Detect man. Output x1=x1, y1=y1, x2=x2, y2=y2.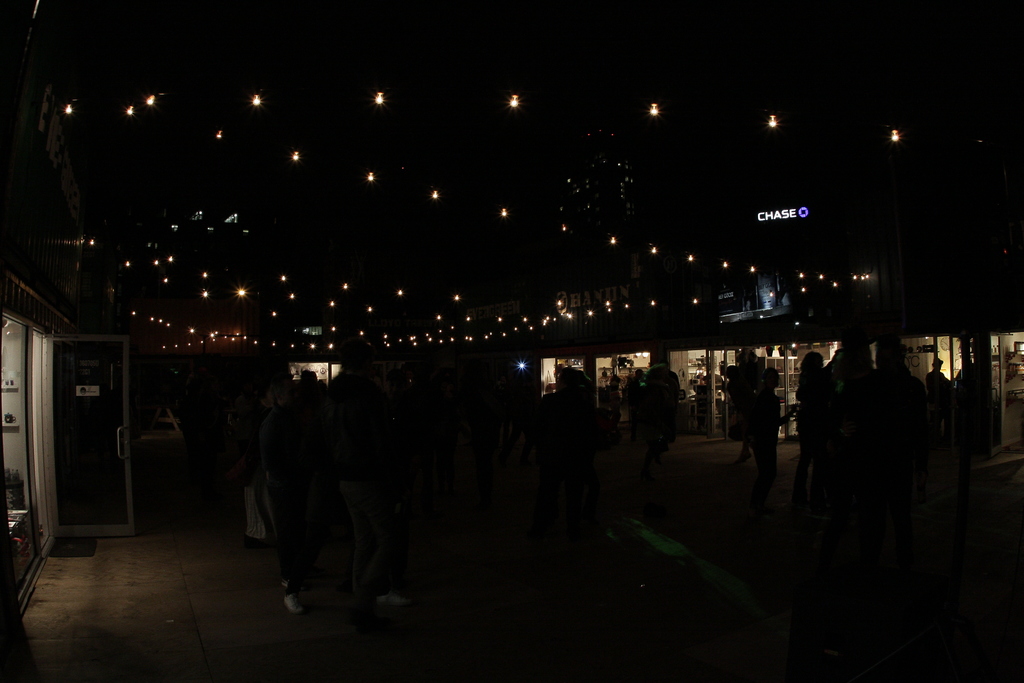
x1=738, y1=365, x2=799, y2=504.
